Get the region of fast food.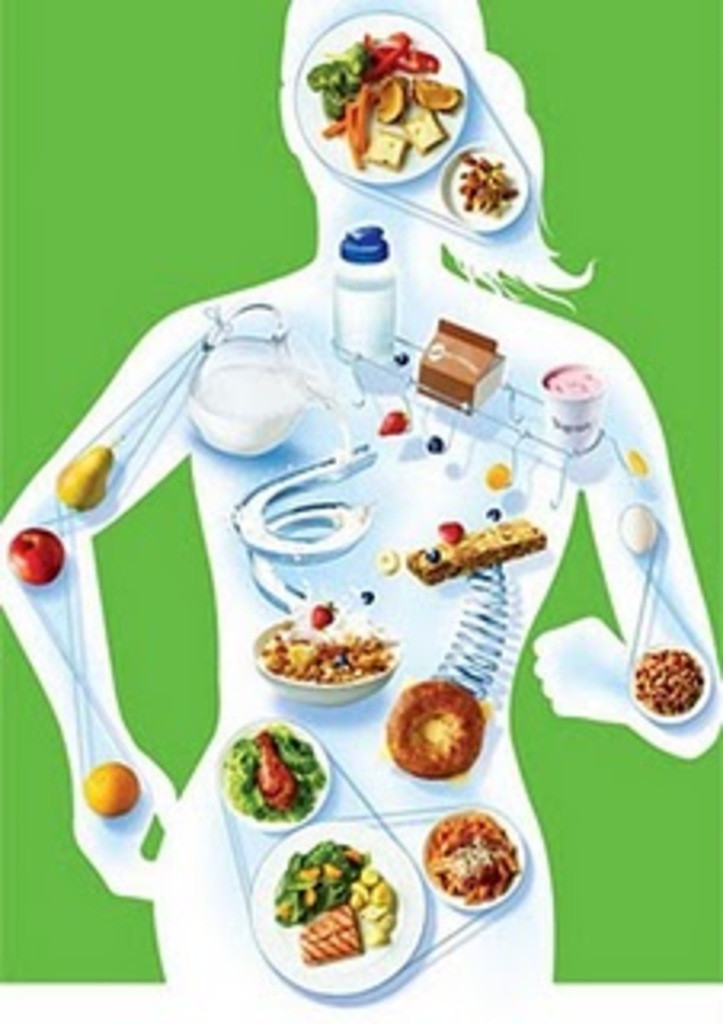
l=390, t=678, r=486, b=781.
